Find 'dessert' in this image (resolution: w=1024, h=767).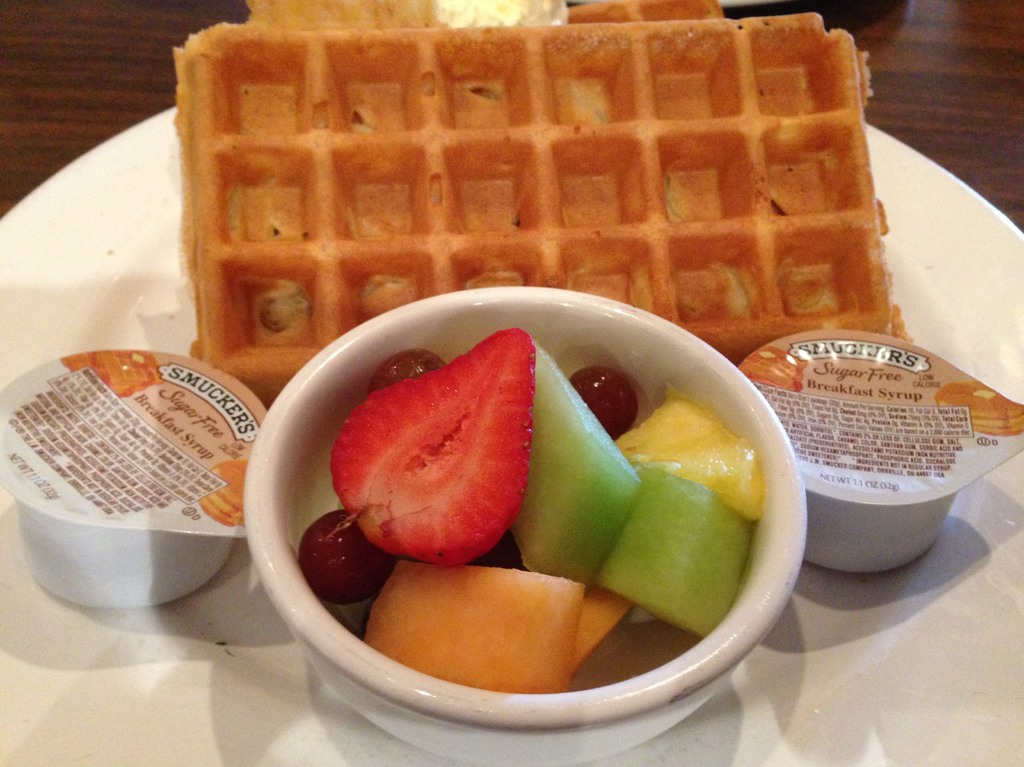
bbox=(297, 329, 767, 695).
